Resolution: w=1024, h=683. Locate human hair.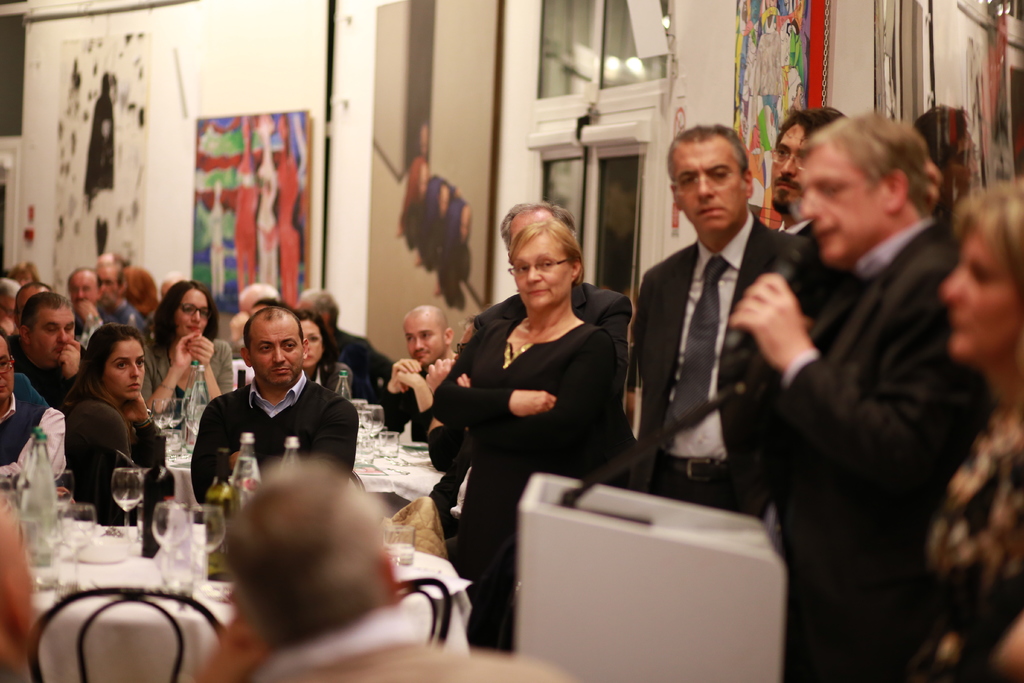
(513, 222, 585, 272).
